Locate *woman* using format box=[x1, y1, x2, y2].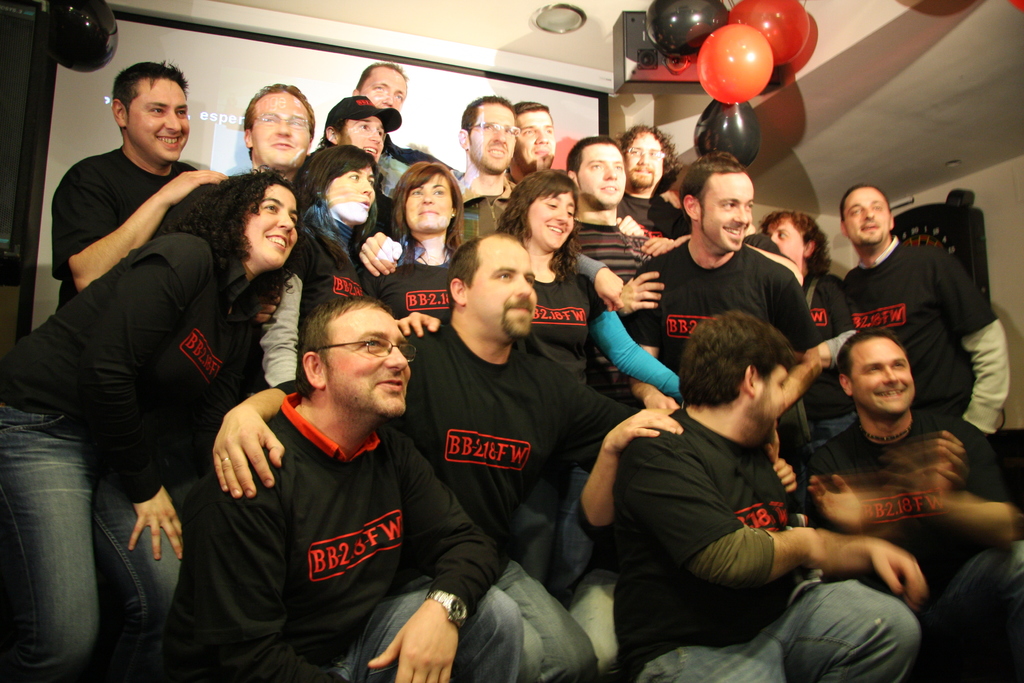
box=[493, 176, 694, 509].
